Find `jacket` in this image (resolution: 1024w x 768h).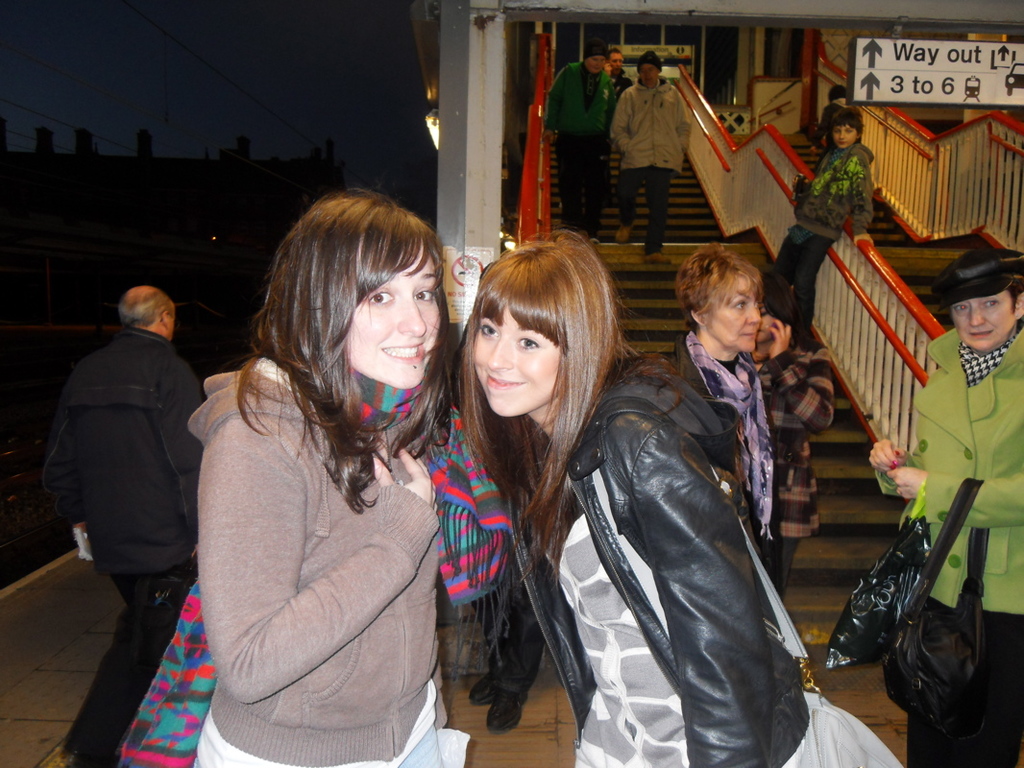
{"x1": 188, "y1": 359, "x2": 449, "y2": 767}.
